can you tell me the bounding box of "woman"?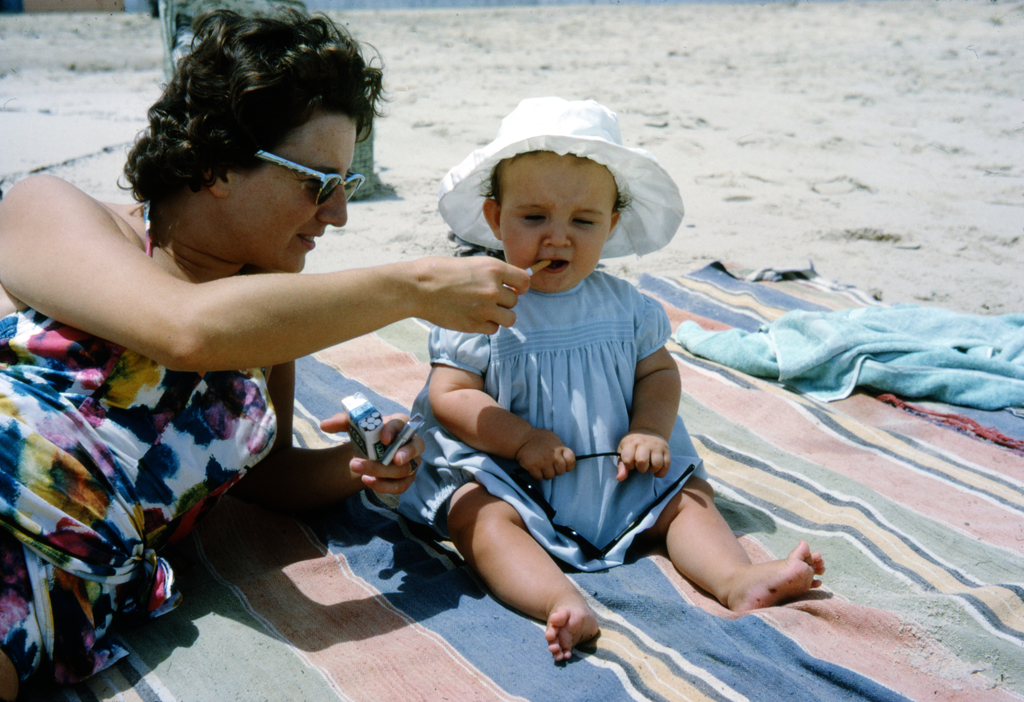
0 10 534 701.
